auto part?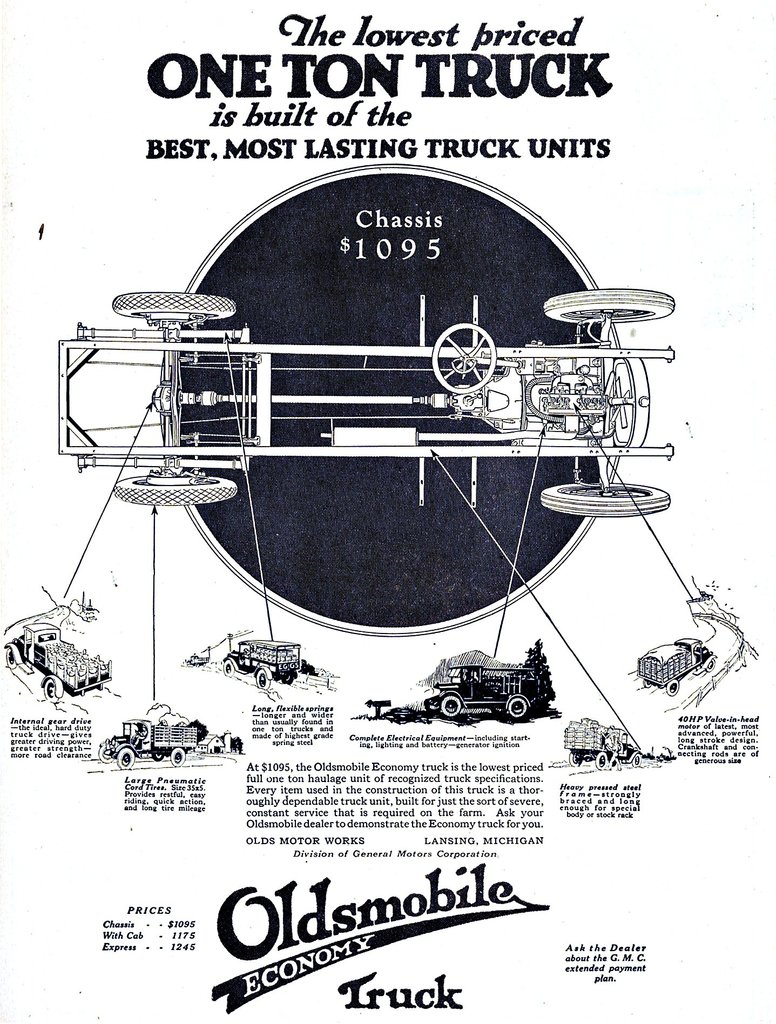
108,472,238,509
